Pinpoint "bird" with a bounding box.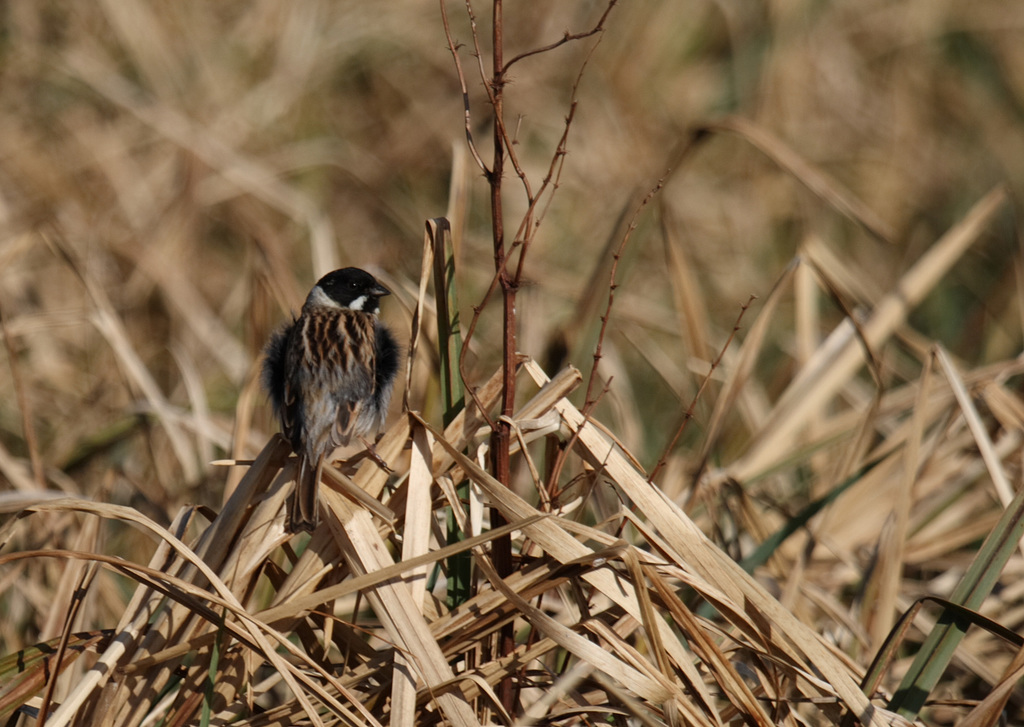
<bbox>227, 255, 392, 535</bbox>.
